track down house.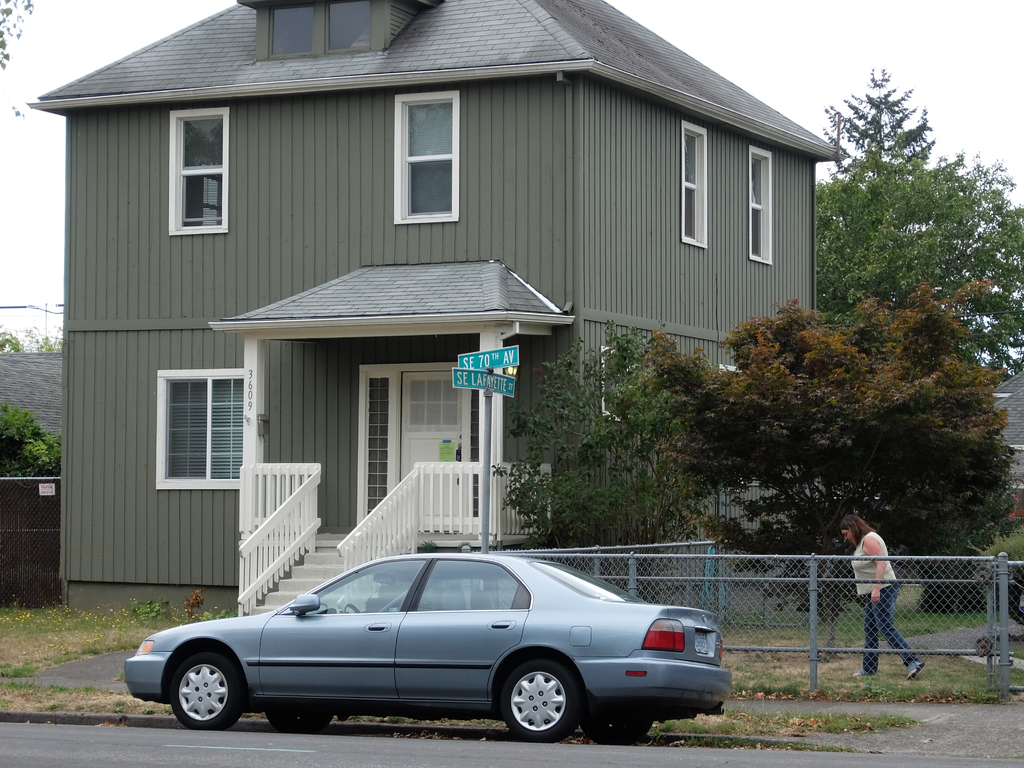
Tracked to bbox(0, 346, 61, 491).
